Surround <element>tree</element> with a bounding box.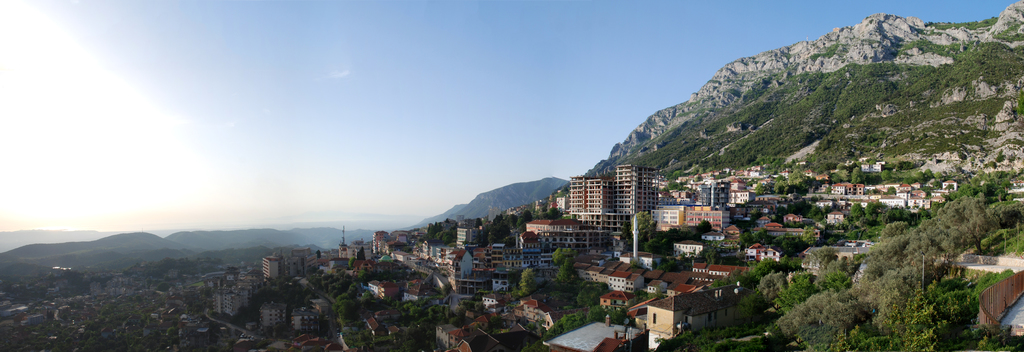
left=555, top=258, right=573, bottom=285.
